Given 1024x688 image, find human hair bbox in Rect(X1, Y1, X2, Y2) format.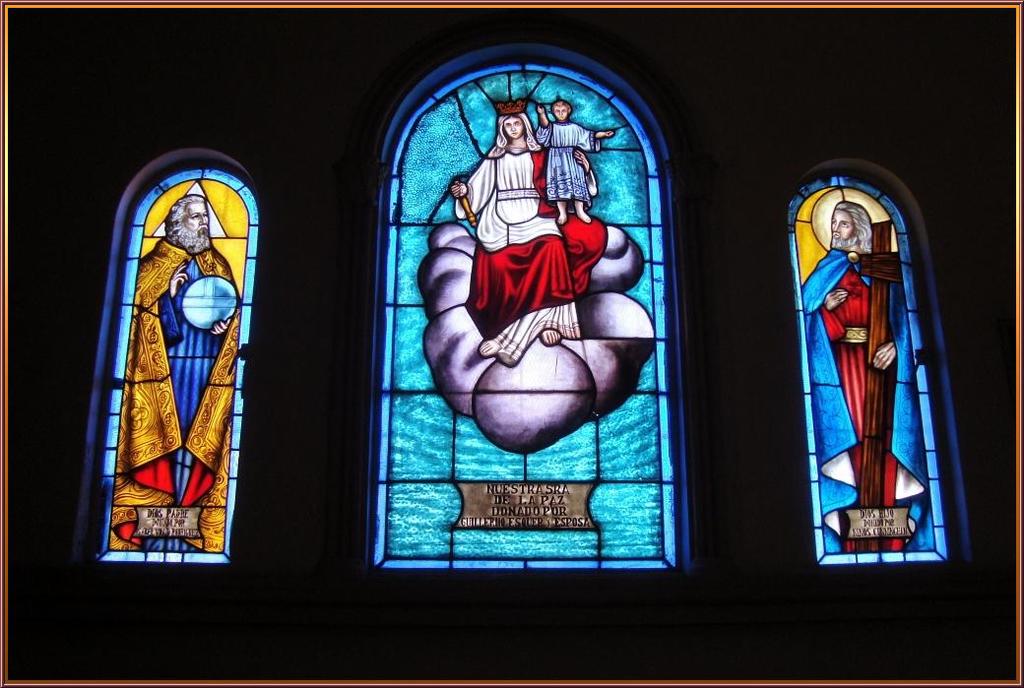
Rect(826, 195, 876, 256).
